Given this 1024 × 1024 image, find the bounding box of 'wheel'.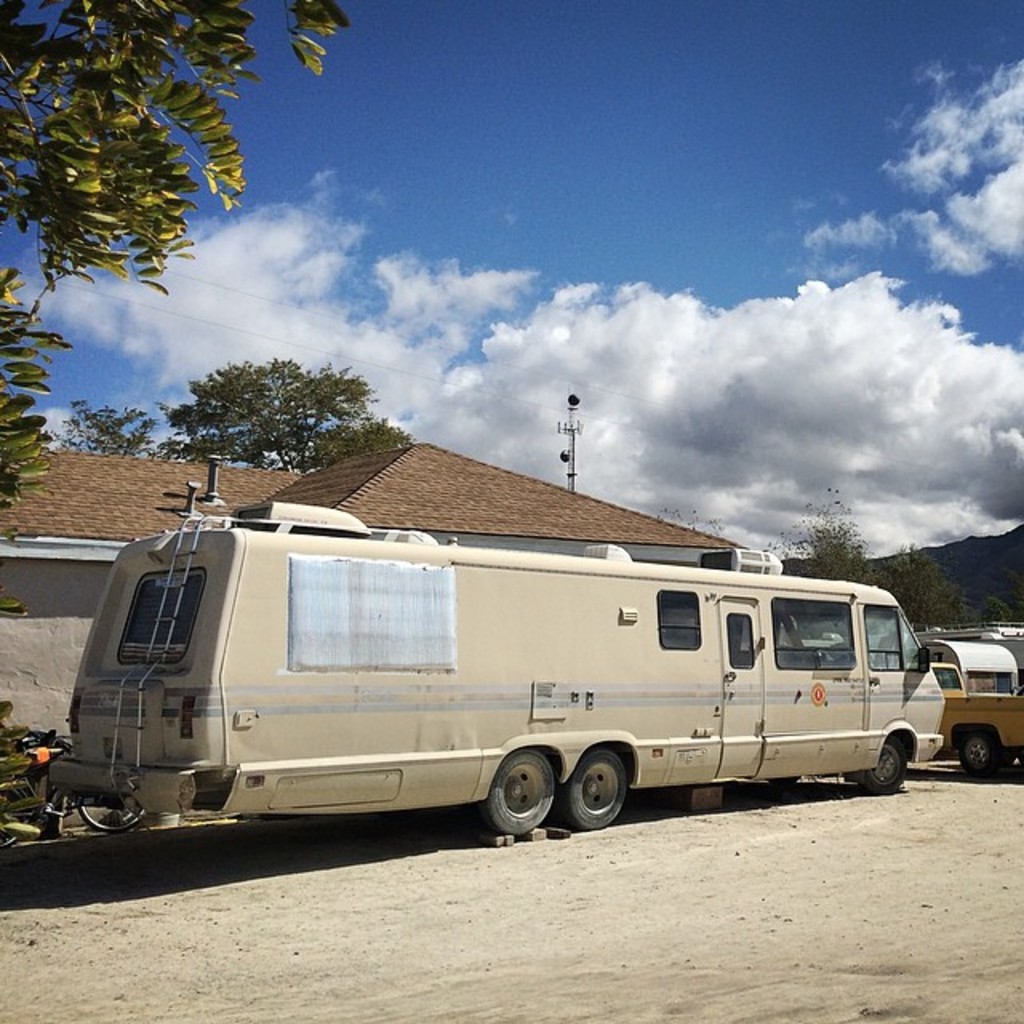
pyautogui.locateOnScreen(478, 746, 550, 835).
